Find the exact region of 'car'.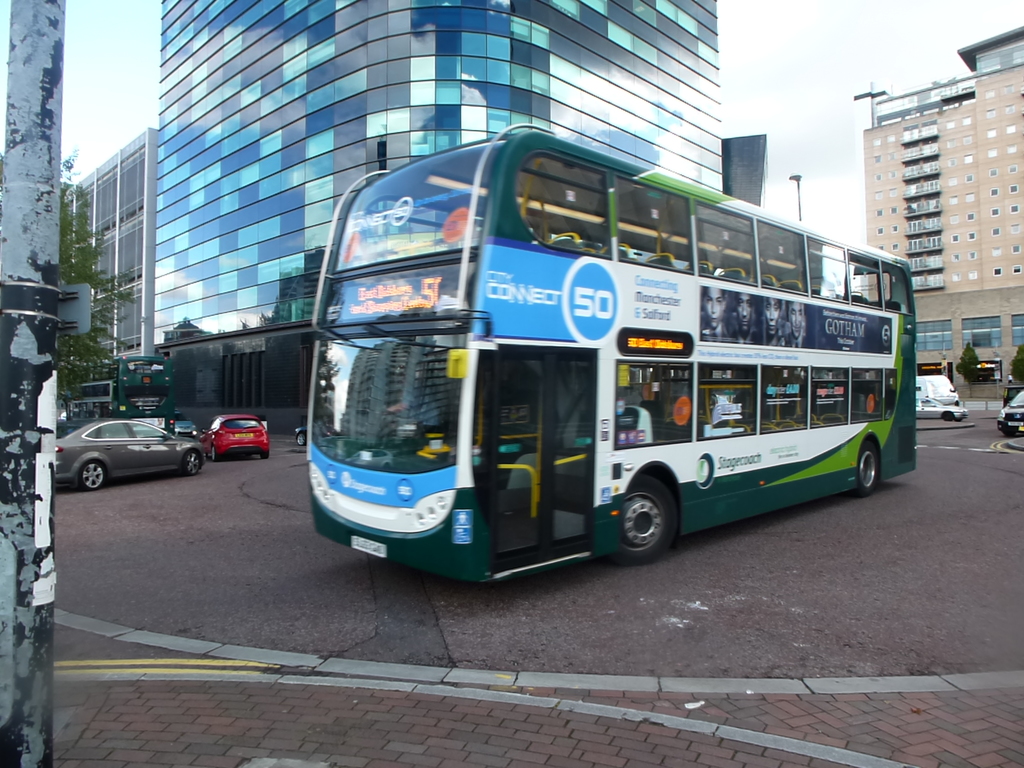
Exact region: (52,419,207,488).
